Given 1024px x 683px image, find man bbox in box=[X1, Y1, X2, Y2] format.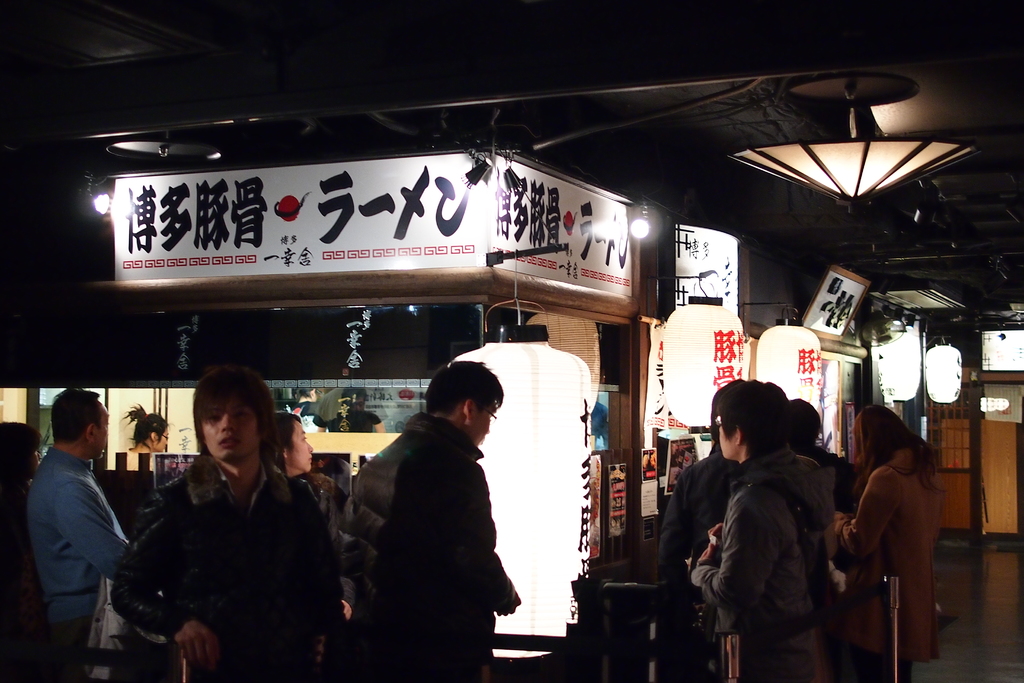
box=[680, 378, 860, 682].
